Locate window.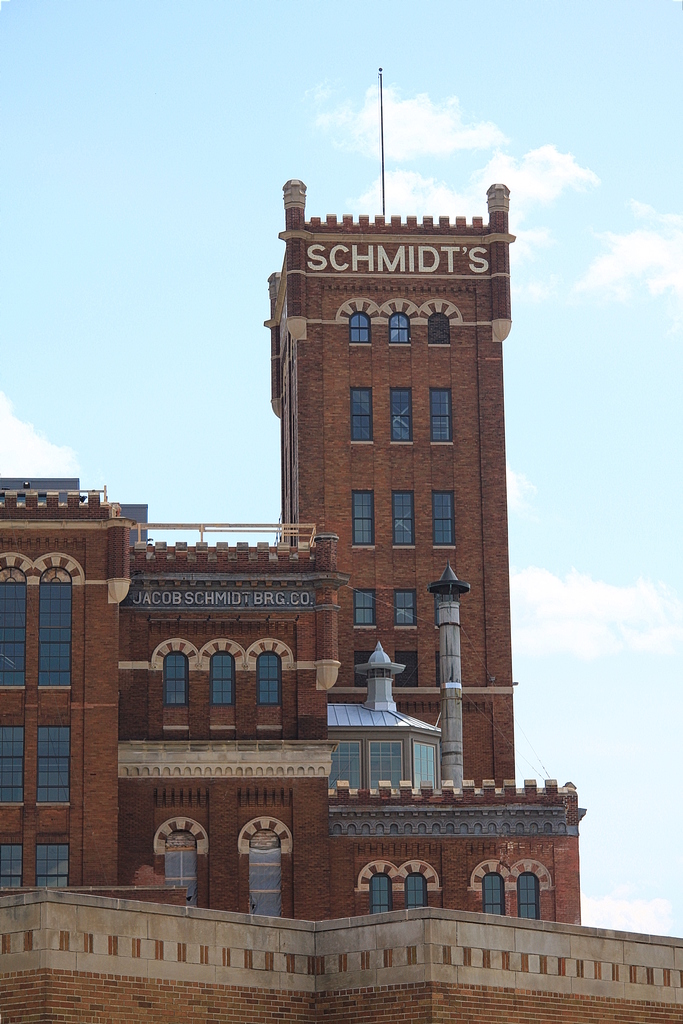
Bounding box: (left=0, top=842, right=24, bottom=889).
